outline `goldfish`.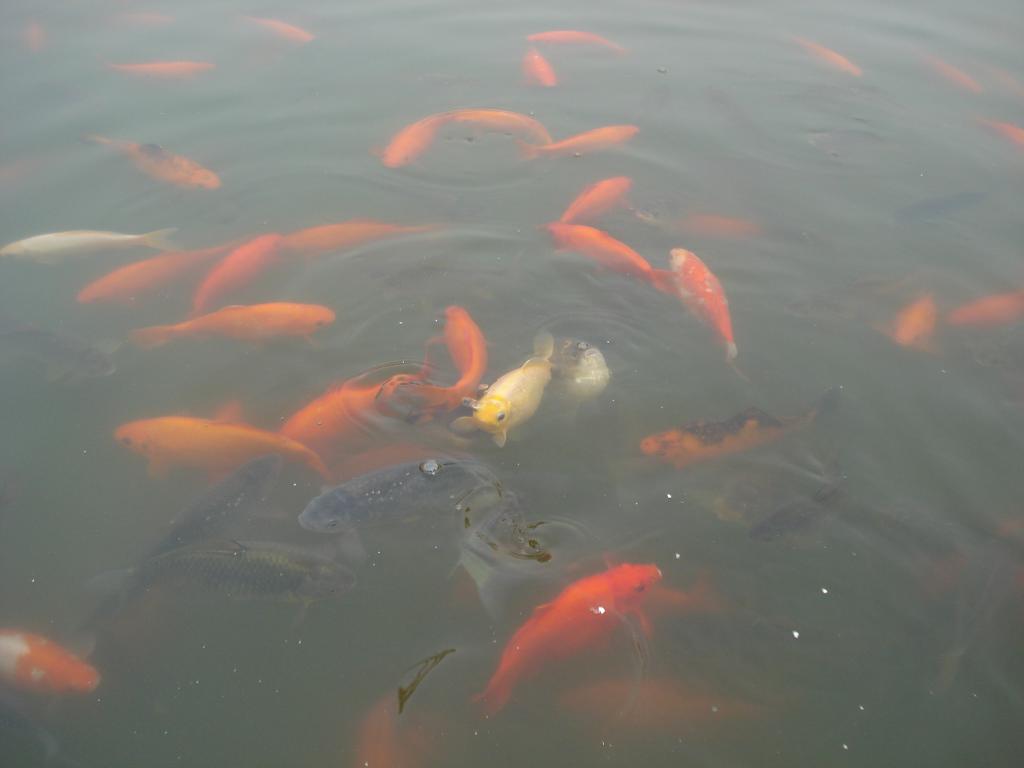
Outline: 671, 245, 728, 364.
